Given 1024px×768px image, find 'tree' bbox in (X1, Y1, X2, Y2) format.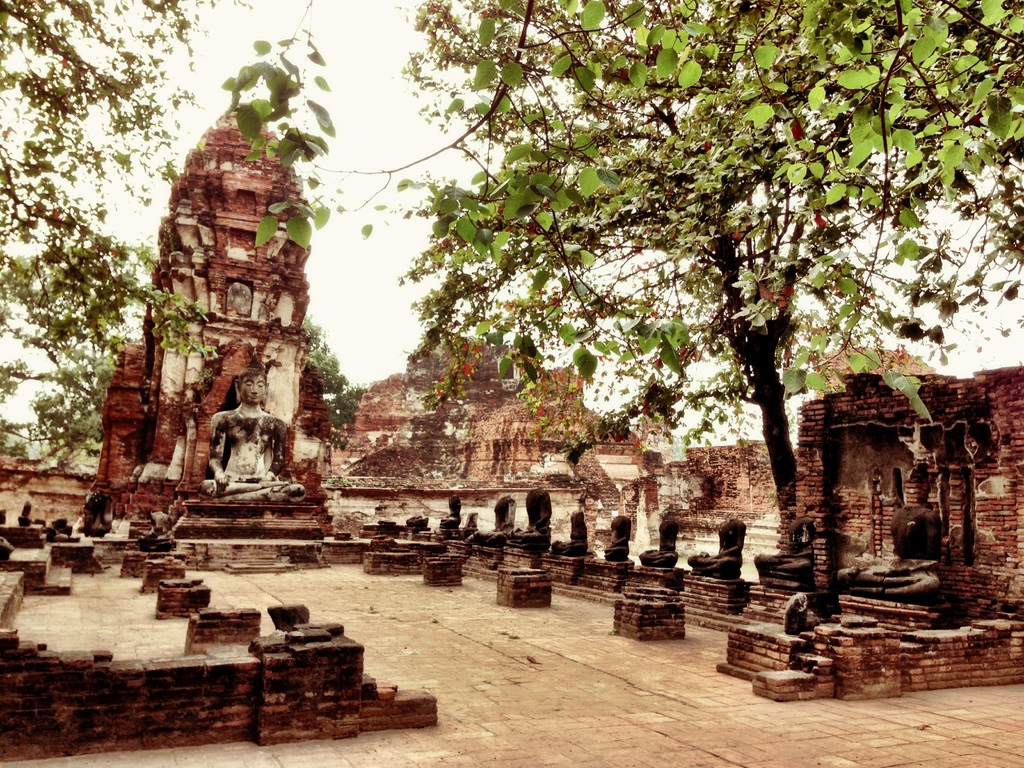
(646, 428, 694, 461).
